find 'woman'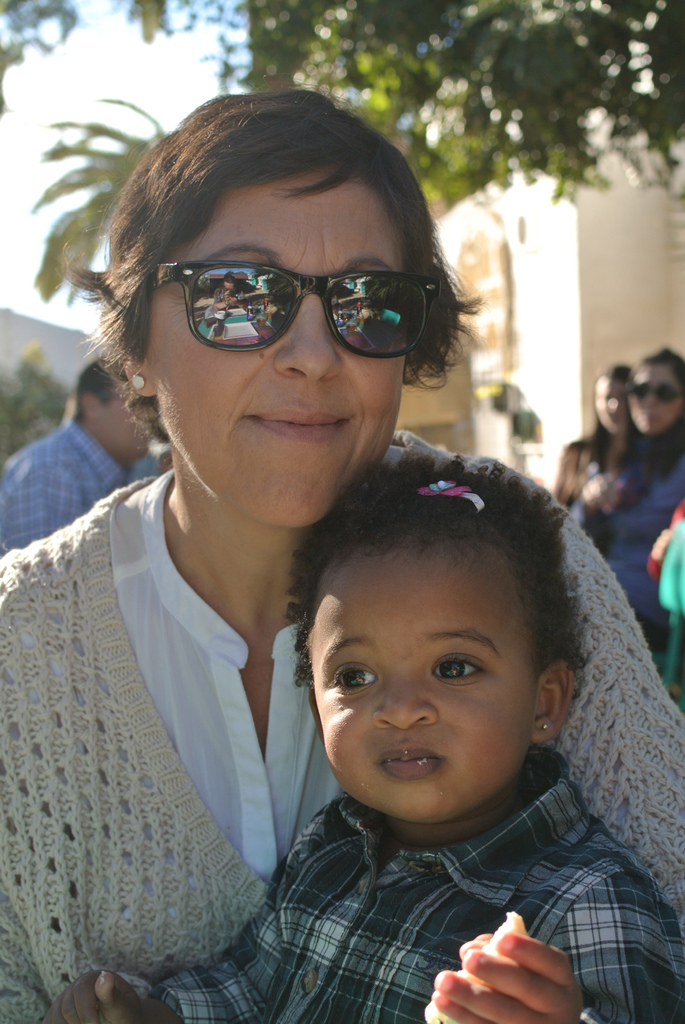
[x1=581, y1=350, x2=684, y2=683]
